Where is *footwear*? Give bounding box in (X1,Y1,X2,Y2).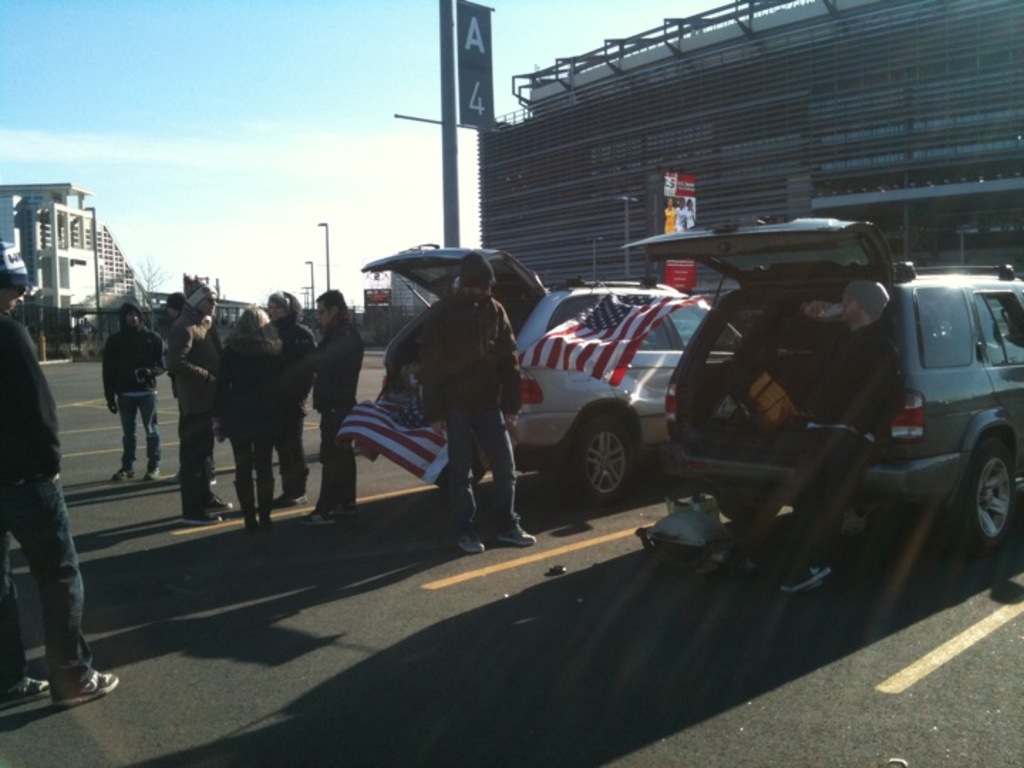
(259,515,270,532).
